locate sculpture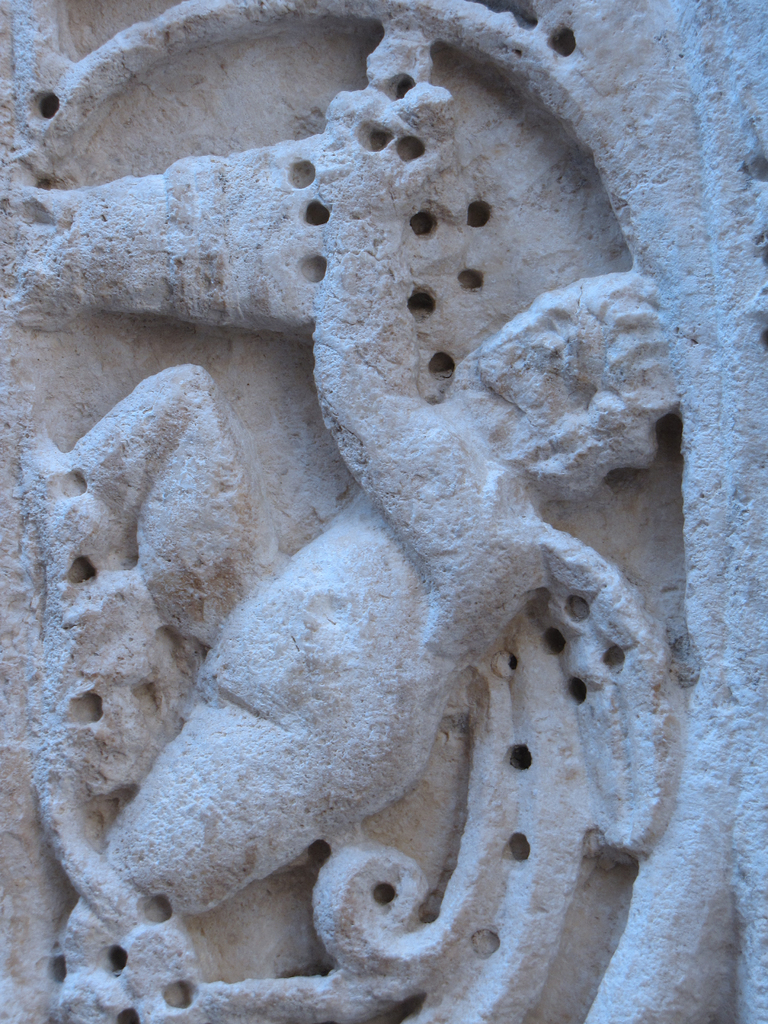
detection(0, 0, 767, 1023)
